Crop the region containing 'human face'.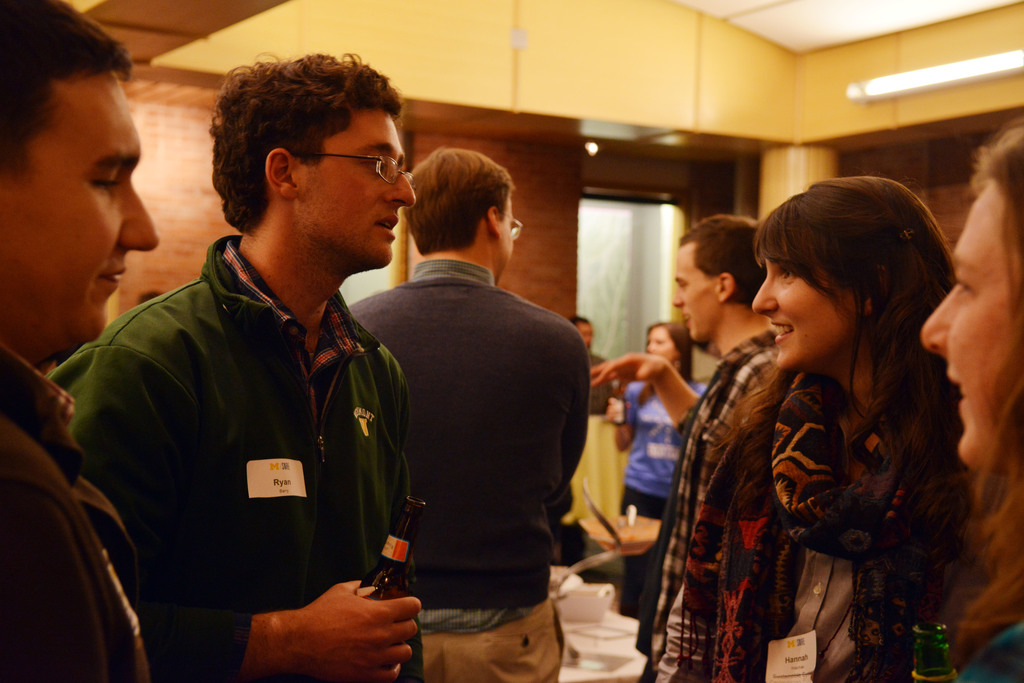
Crop region: locate(643, 321, 675, 367).
